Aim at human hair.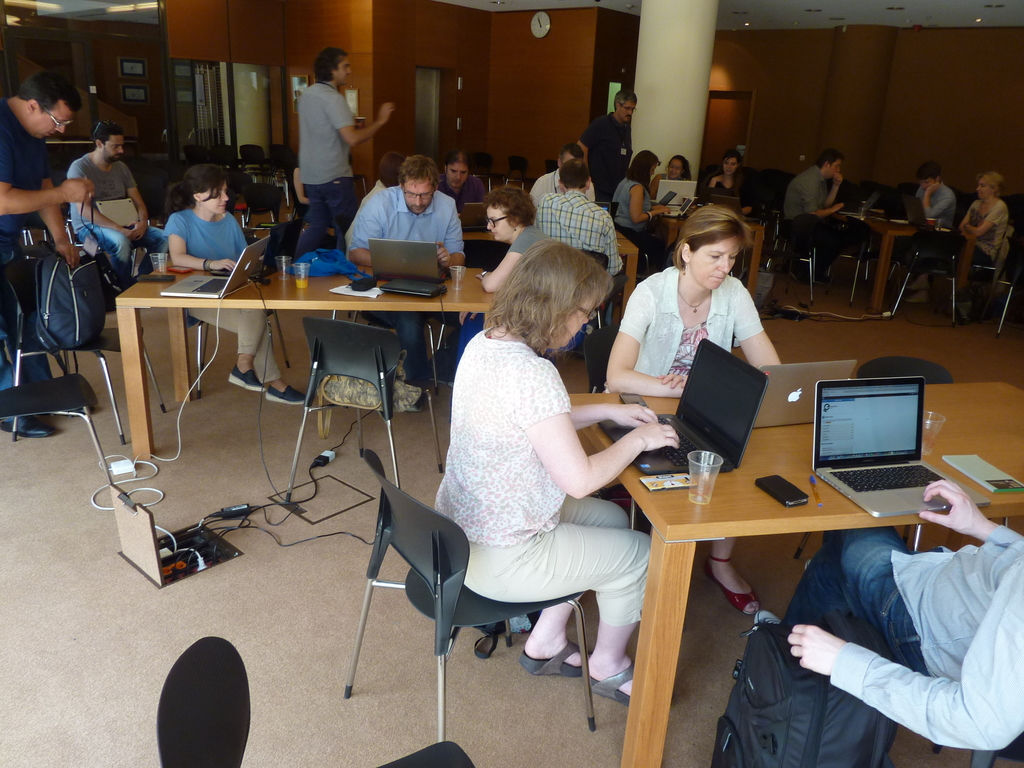
Aimed at crop(166, 159, 228, 216).
